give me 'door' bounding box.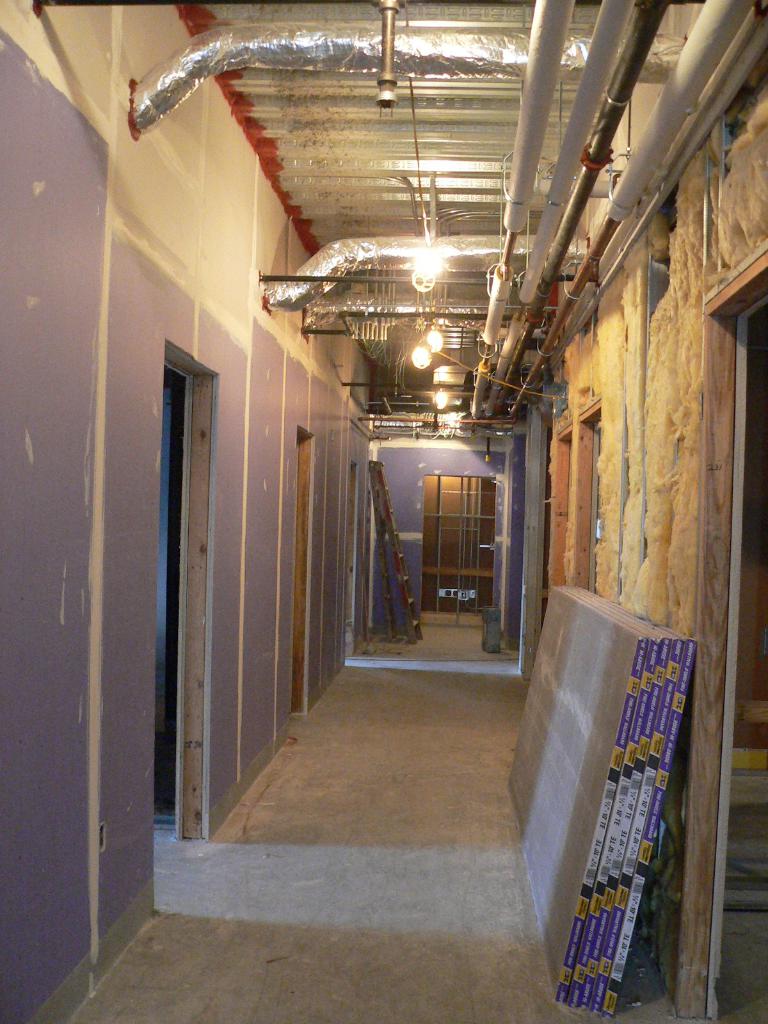
[left=730, top=308, right=767, bottom=1023].
